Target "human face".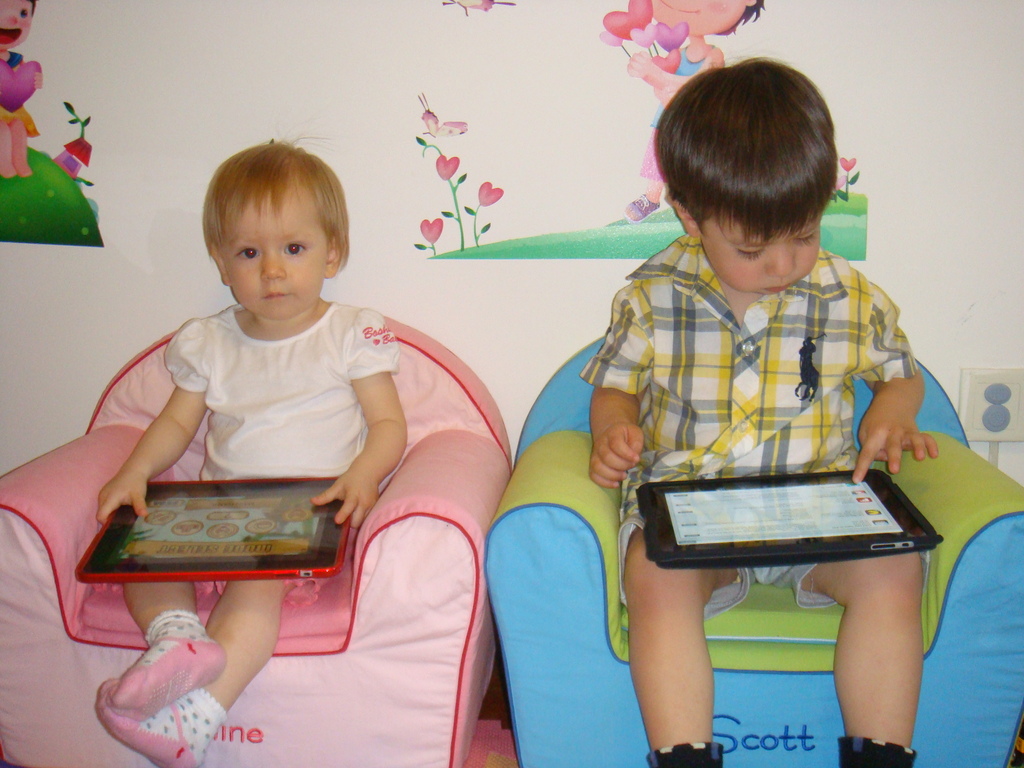
Target region: box=[222, 192, 326, 320].
